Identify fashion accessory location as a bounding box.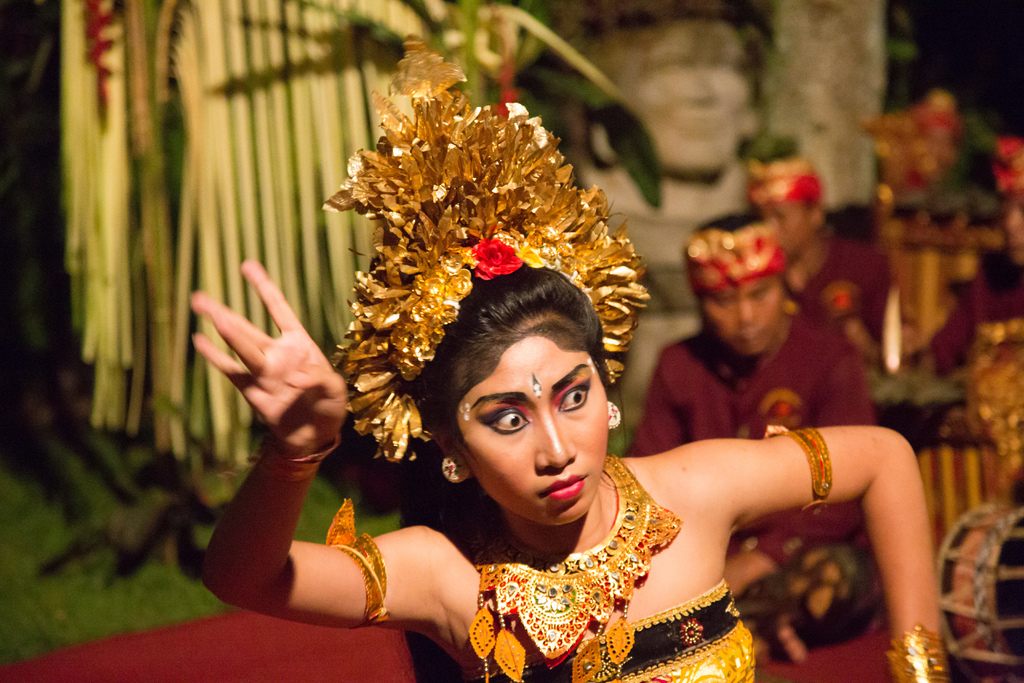
{"left": 332, "top": 29, "right": 646, "bottom": 466}.
